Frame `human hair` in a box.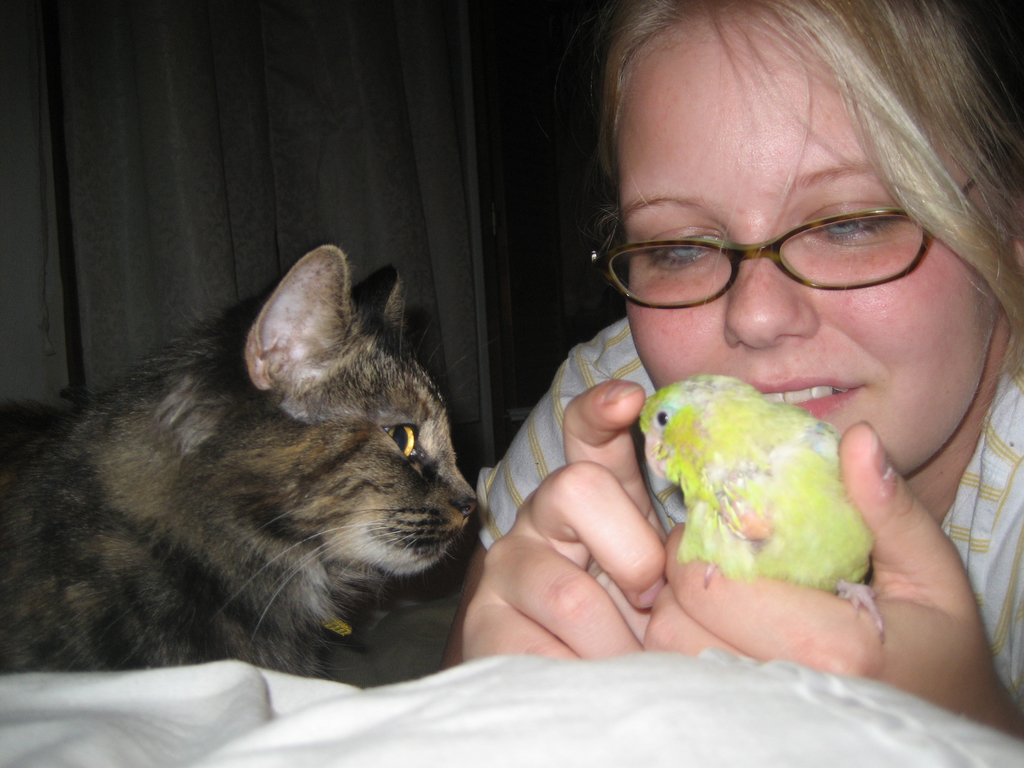
bbox=[541, 1, 1018, 362].
